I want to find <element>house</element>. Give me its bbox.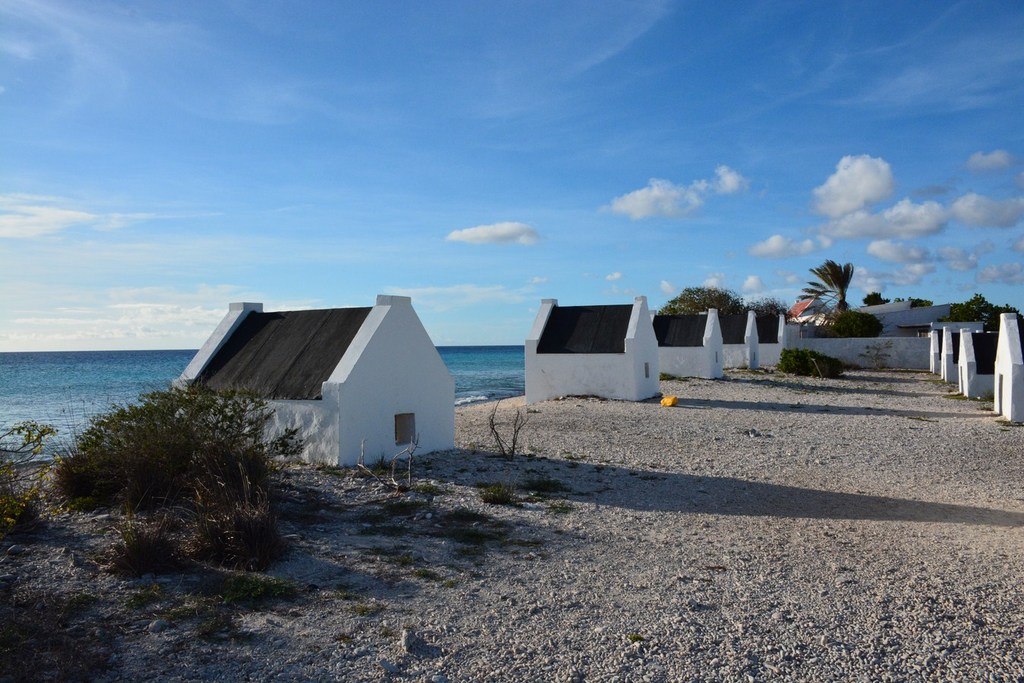
{"x1": 651, "y1": 302, "x2": 728, "y2": 381}.
